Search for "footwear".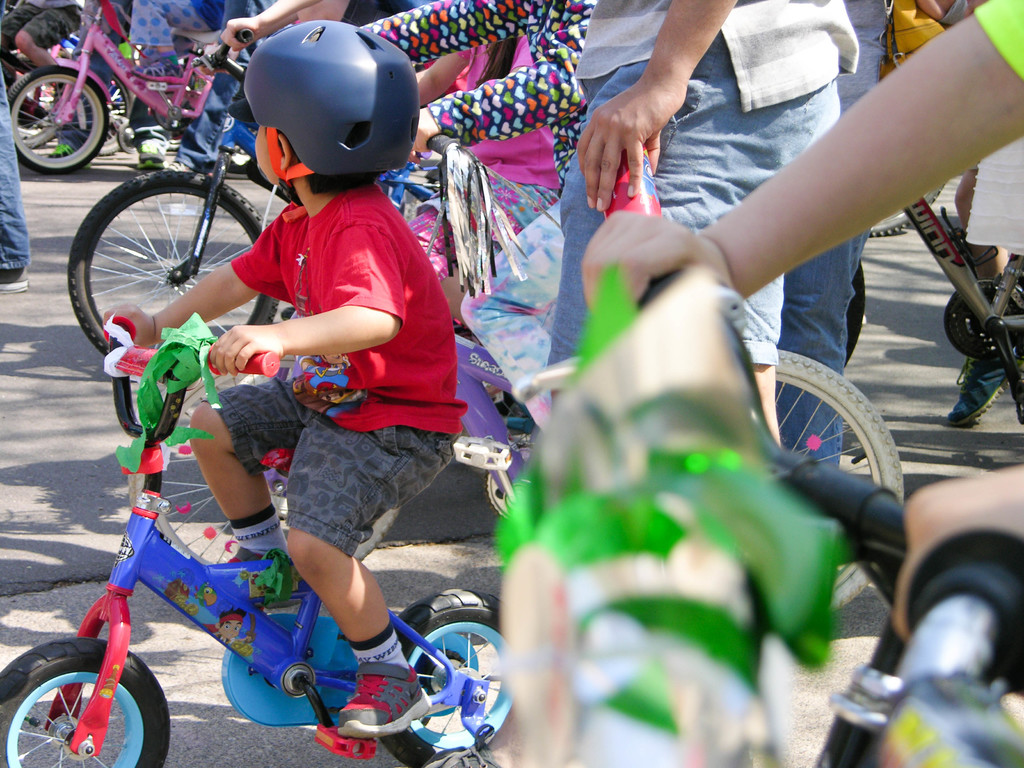
Found at (left=136, top=63, right=182, bottom=79).
